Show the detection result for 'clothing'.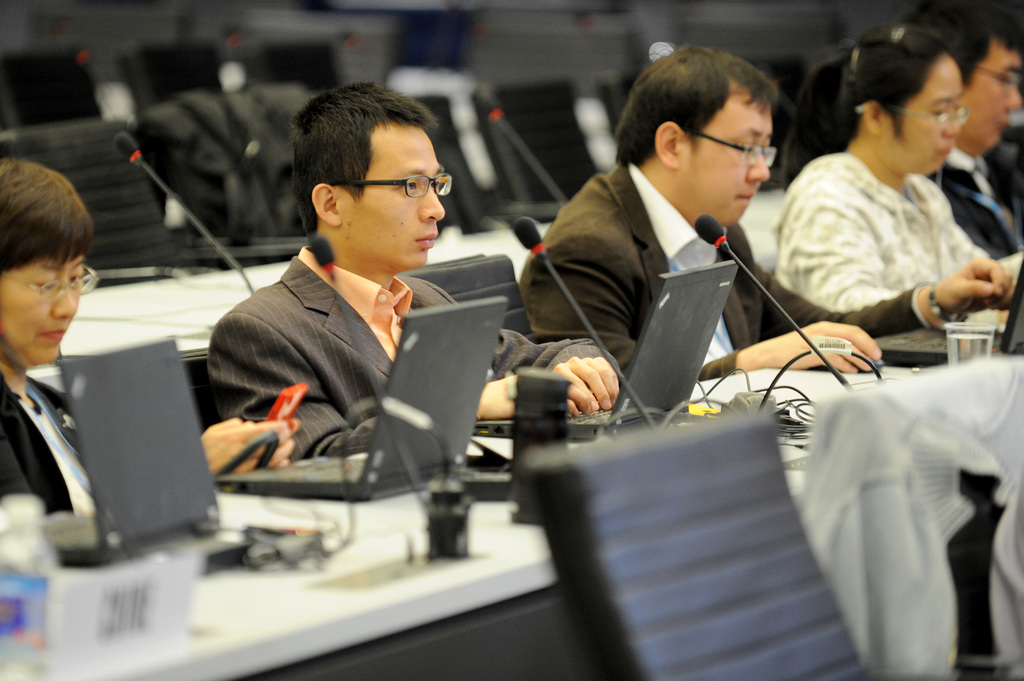
bbox(927, 144, 1023, 275).
